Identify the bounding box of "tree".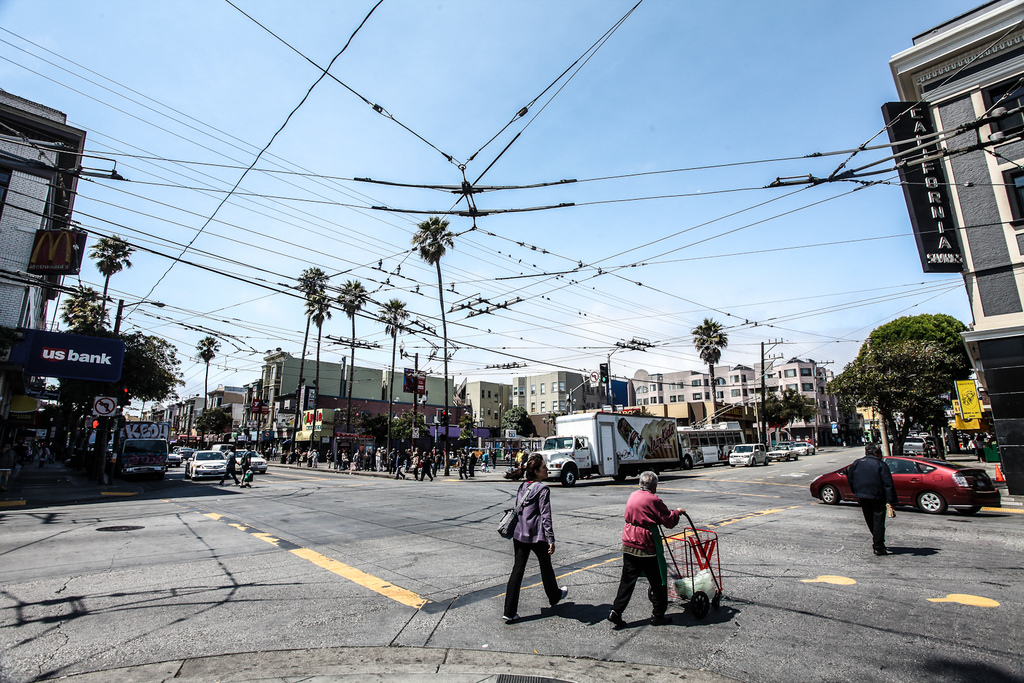
[x1=687, y1=316, x2=729, y2=420].
